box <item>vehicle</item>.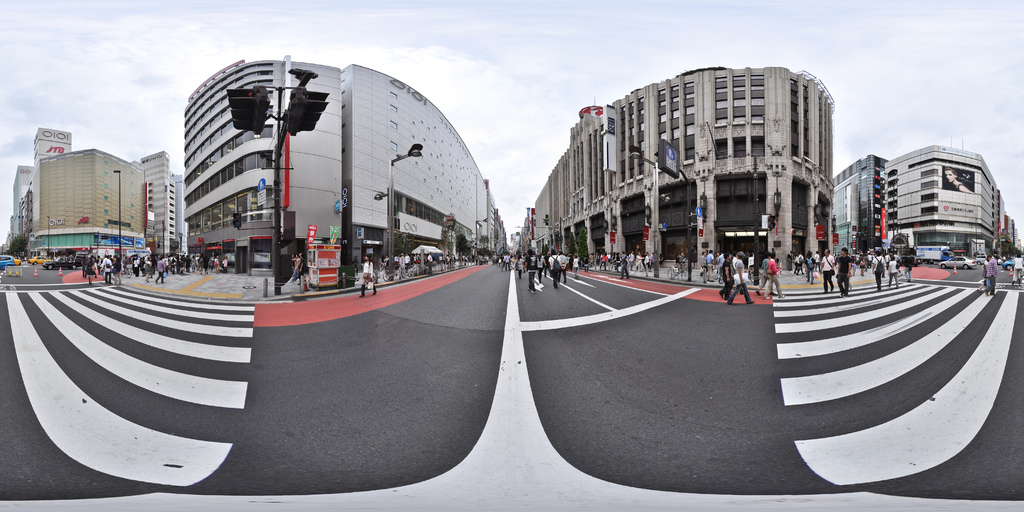
<region>940, 254, 977, 269</region>.
